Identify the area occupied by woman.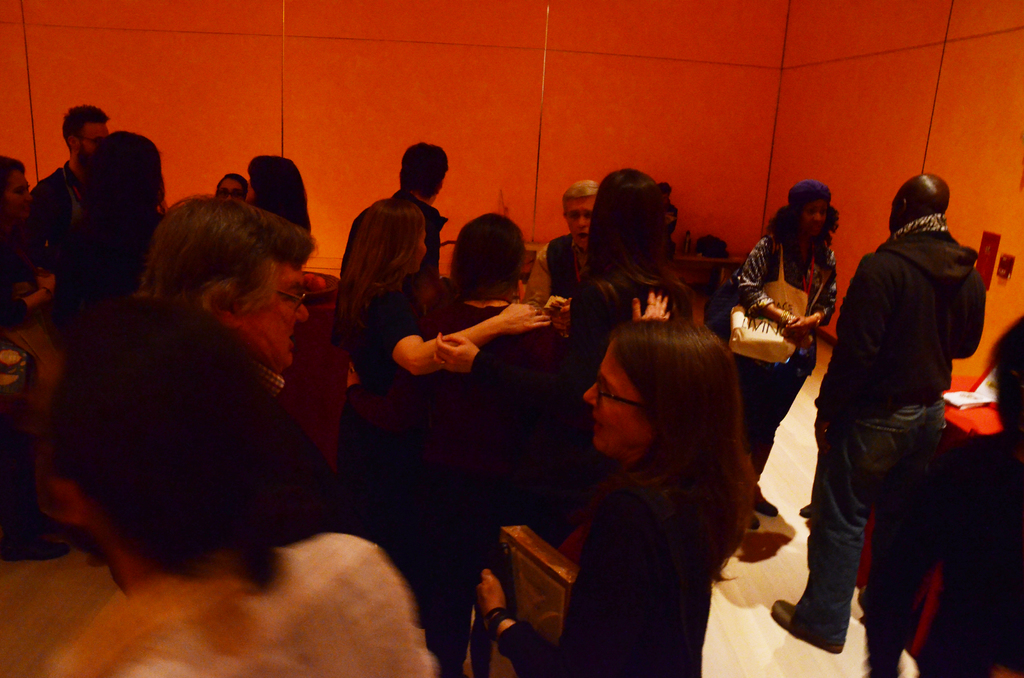
Area: {"left": 559, "top": 165, "right": 700, "bottom": 468}.
